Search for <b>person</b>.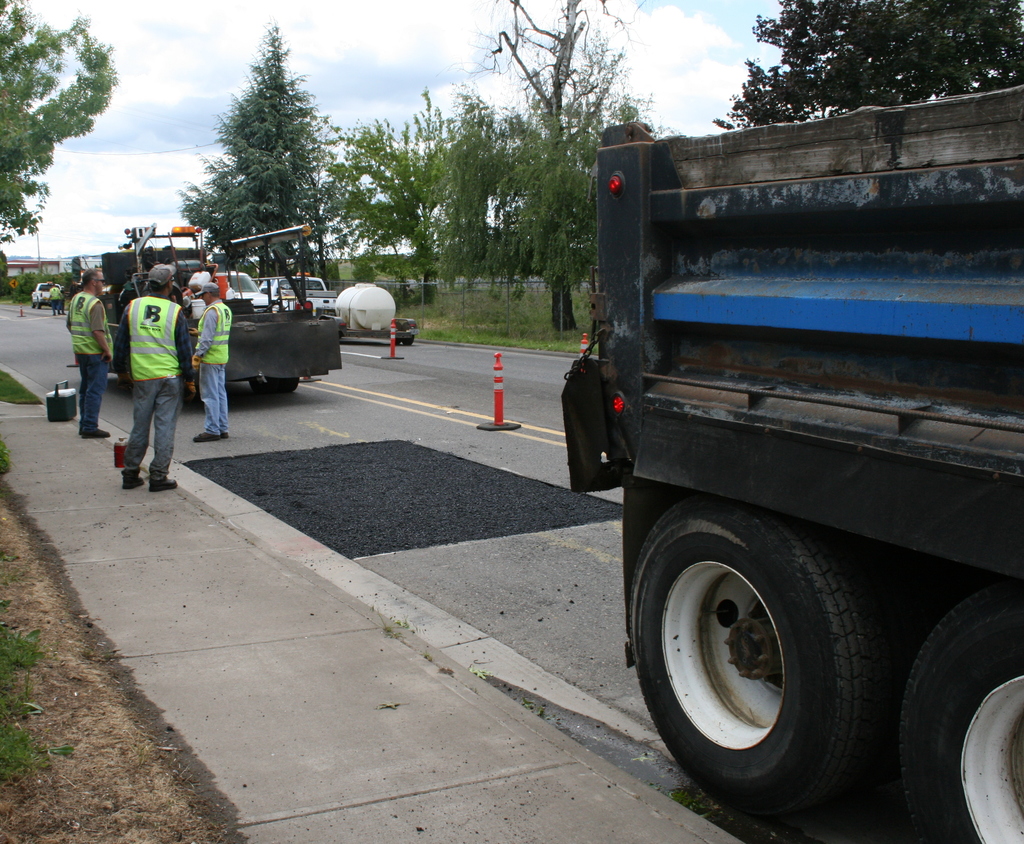
Found at crop(188, 266, 235, 439).
